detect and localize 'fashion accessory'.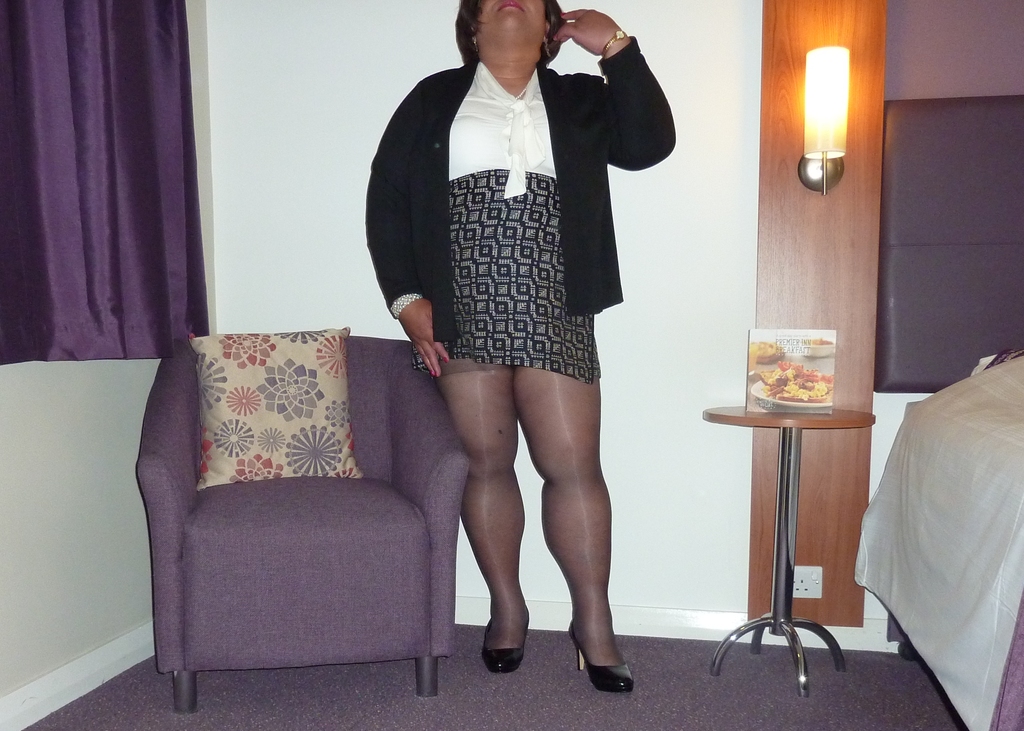
Localized at <bbox>545, 38, 552, 57</bbox>.
